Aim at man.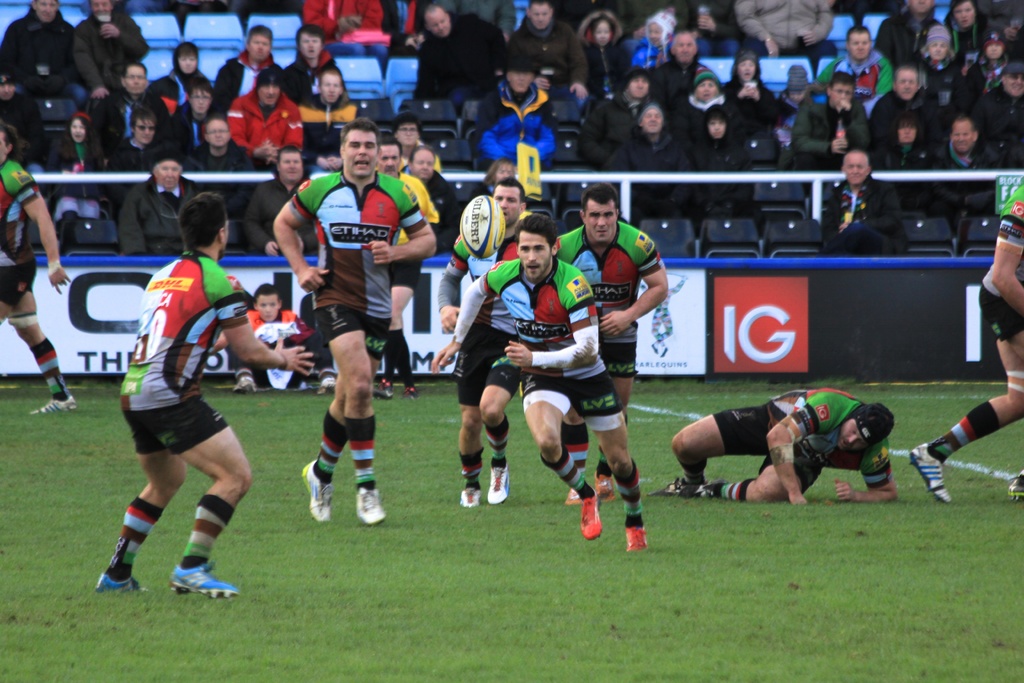
Aimed at 977 45 1023 168.
